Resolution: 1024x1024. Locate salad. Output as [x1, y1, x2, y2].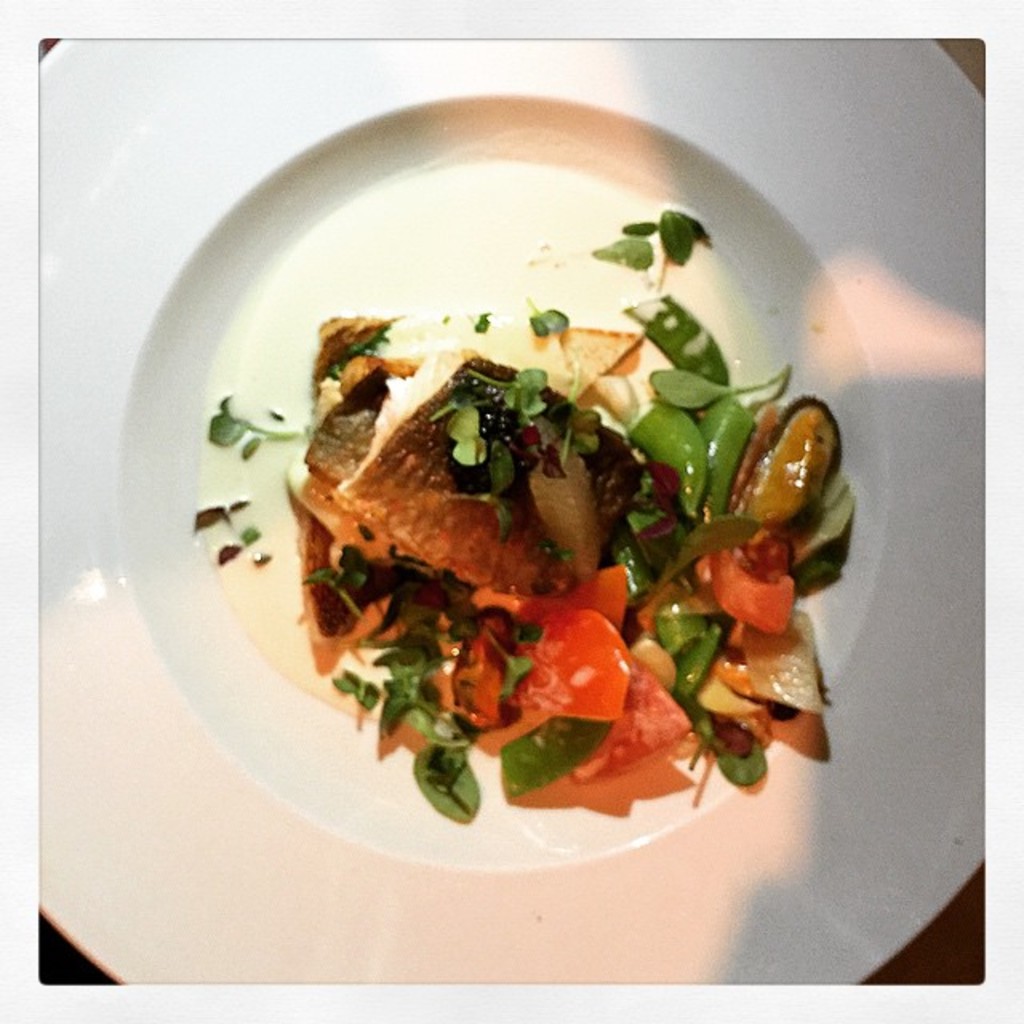
[290, 195, 870, 818].
